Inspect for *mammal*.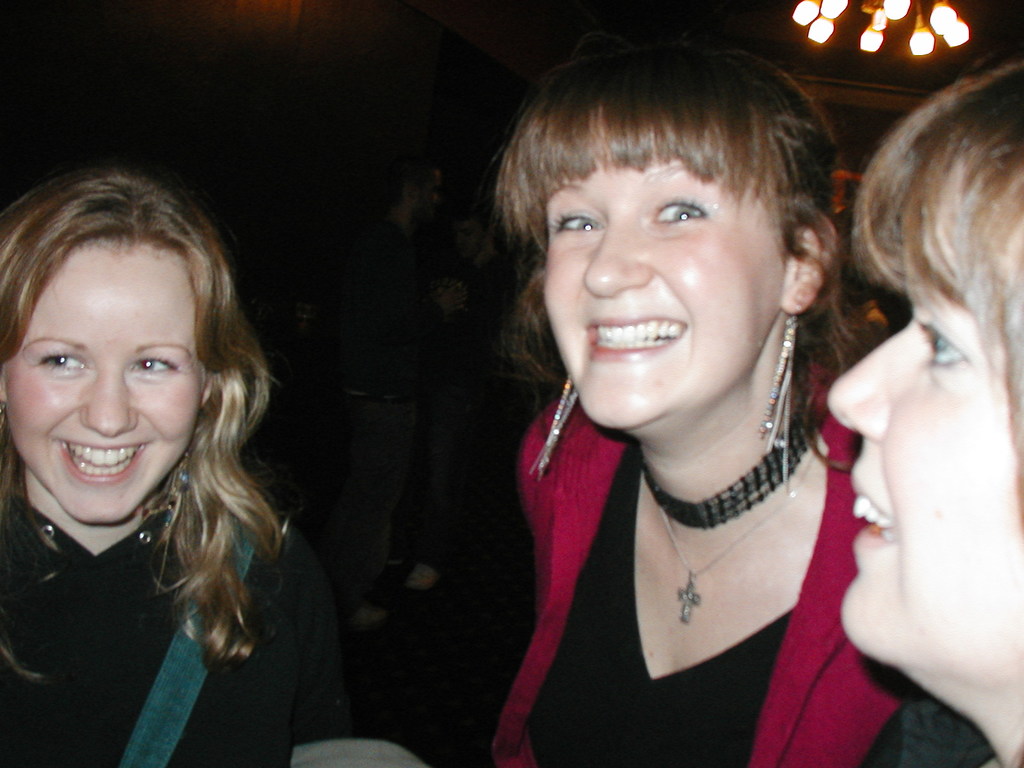
Inspection: (452,40,1009,767).
